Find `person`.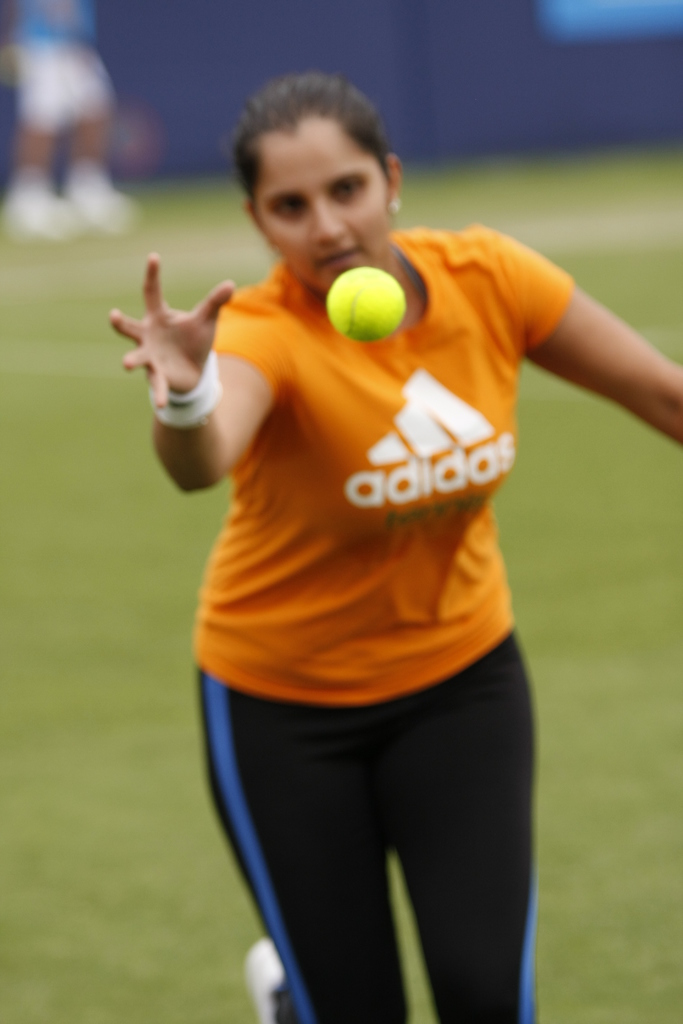
rect(111, 70, 682, 1023).
